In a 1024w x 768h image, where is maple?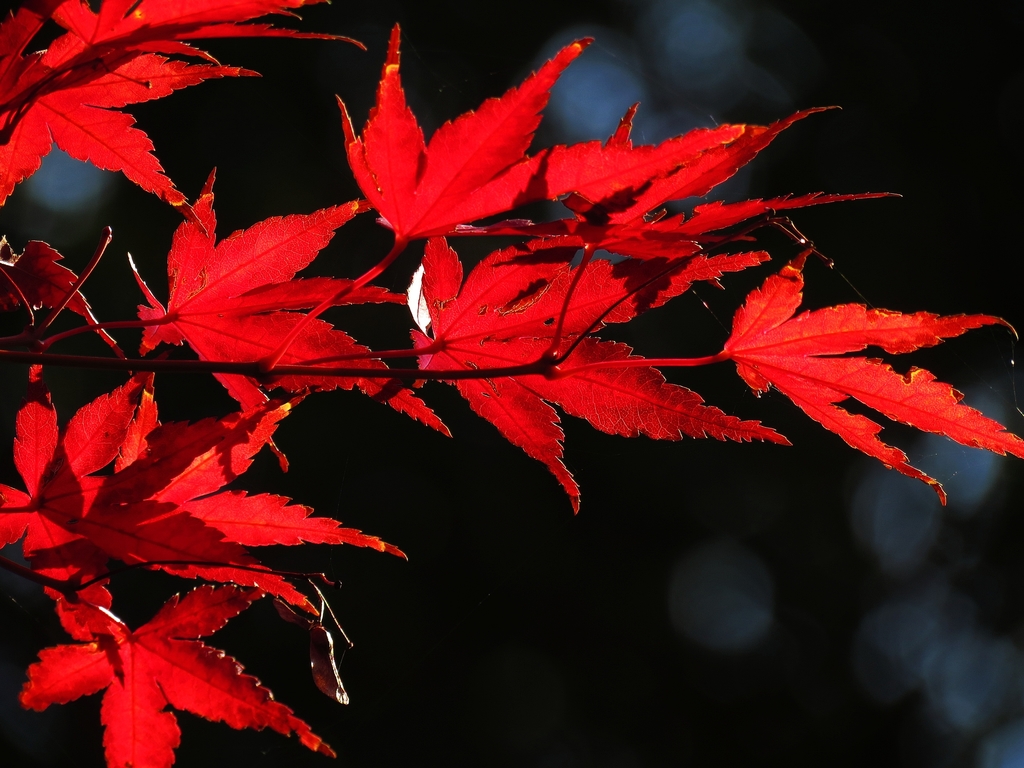
box=[0, 3, 1023, 767].
